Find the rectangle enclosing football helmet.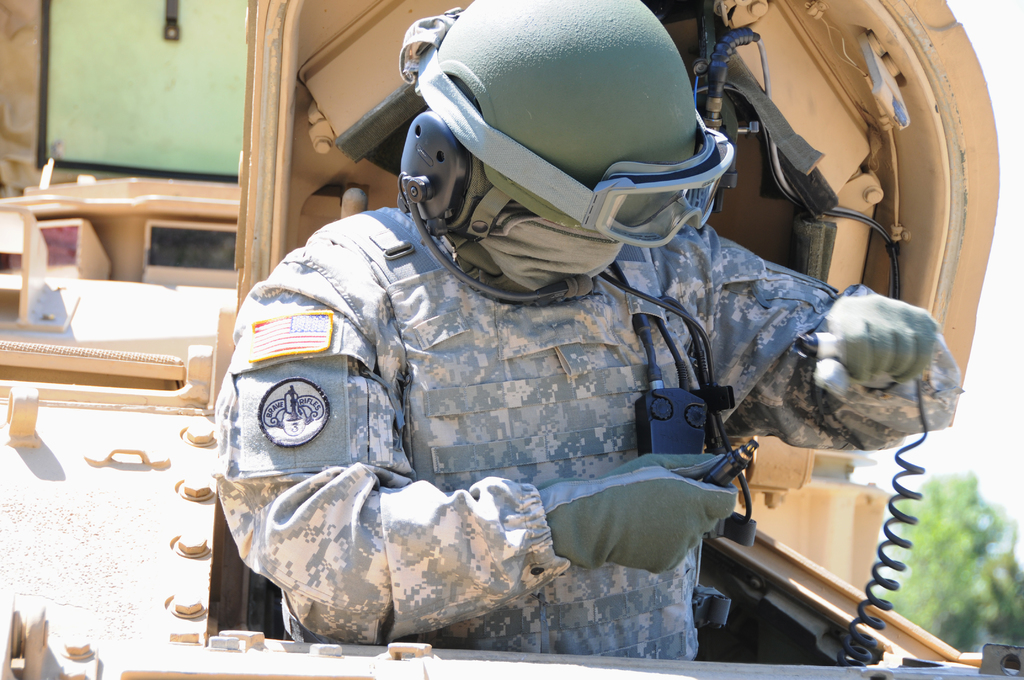
crop(376, 1, 768, 307).
